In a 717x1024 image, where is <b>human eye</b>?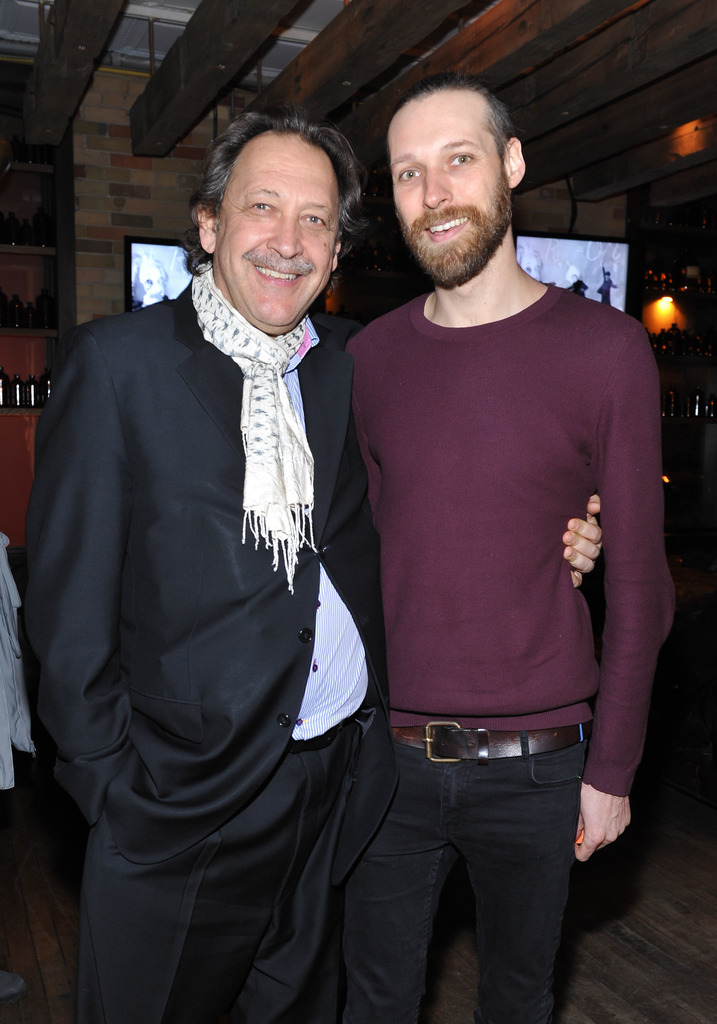
[x1=299, y1=212, x2=327, y2=230].
